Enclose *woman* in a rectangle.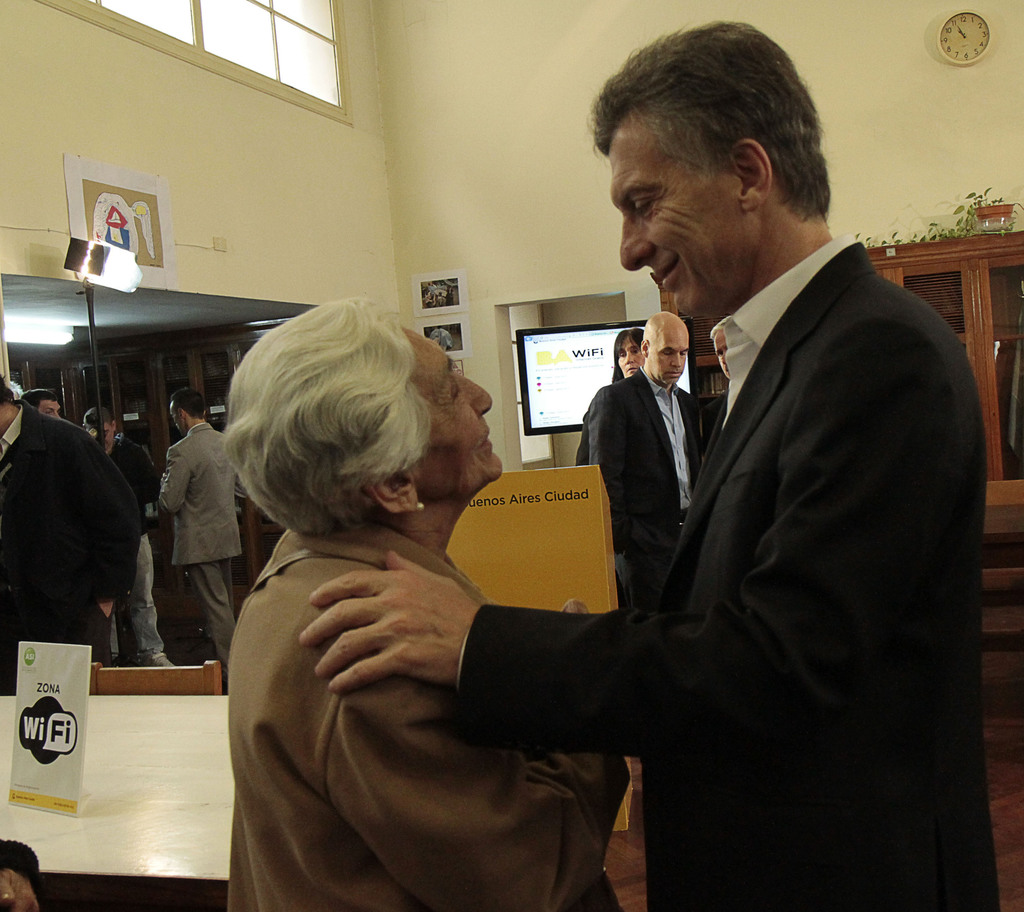
(577,326,644,465).
